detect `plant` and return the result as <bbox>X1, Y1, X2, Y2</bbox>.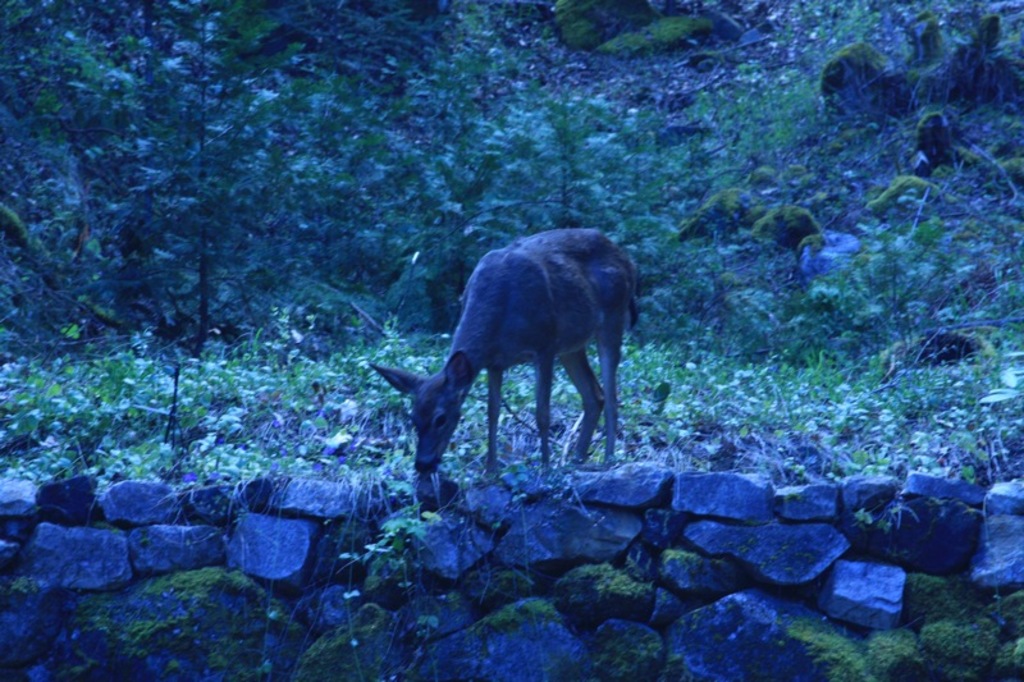
<bbox>564, 558, 649, 601</bbox>.
